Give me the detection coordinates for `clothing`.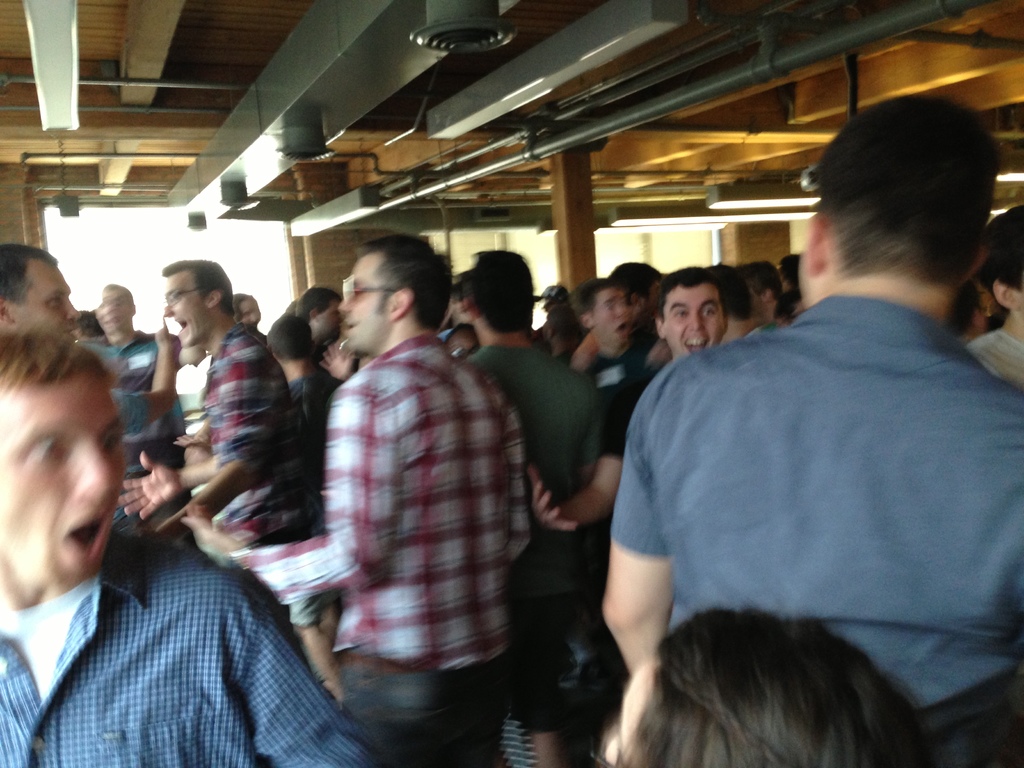
{"left": 0, "top": 538, "right": 346, "bottom": 740}.
